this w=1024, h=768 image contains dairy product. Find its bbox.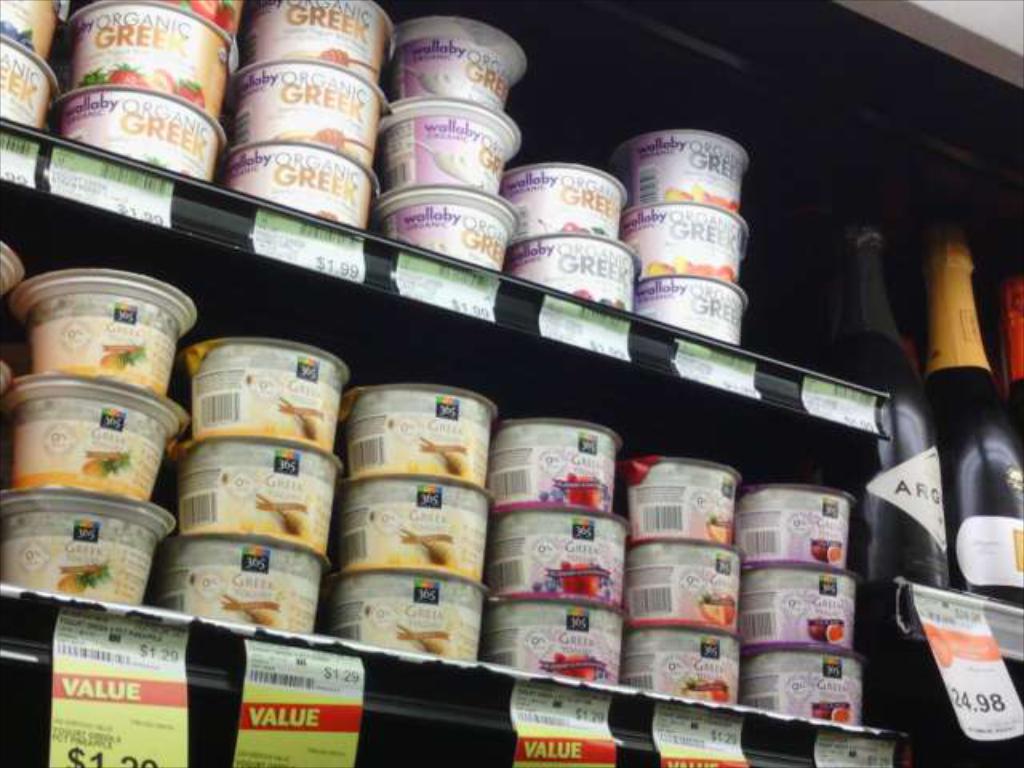
select_region(494, 427, 605, 507).
